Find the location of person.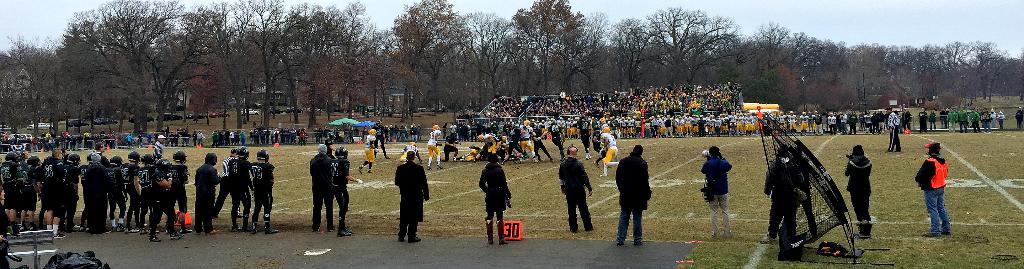
Location: pyautogui.locateOnScreen(0, 149, 21, 224).
